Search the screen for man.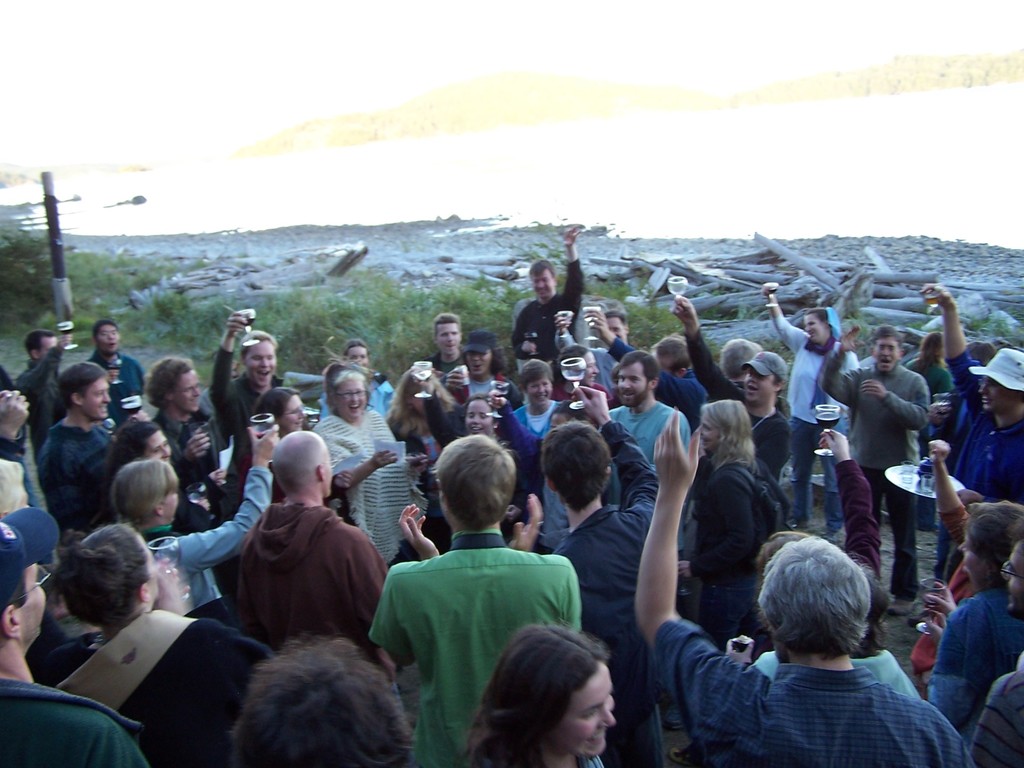
Found at [x1=420, y1=314, x2=468, y2=376].
